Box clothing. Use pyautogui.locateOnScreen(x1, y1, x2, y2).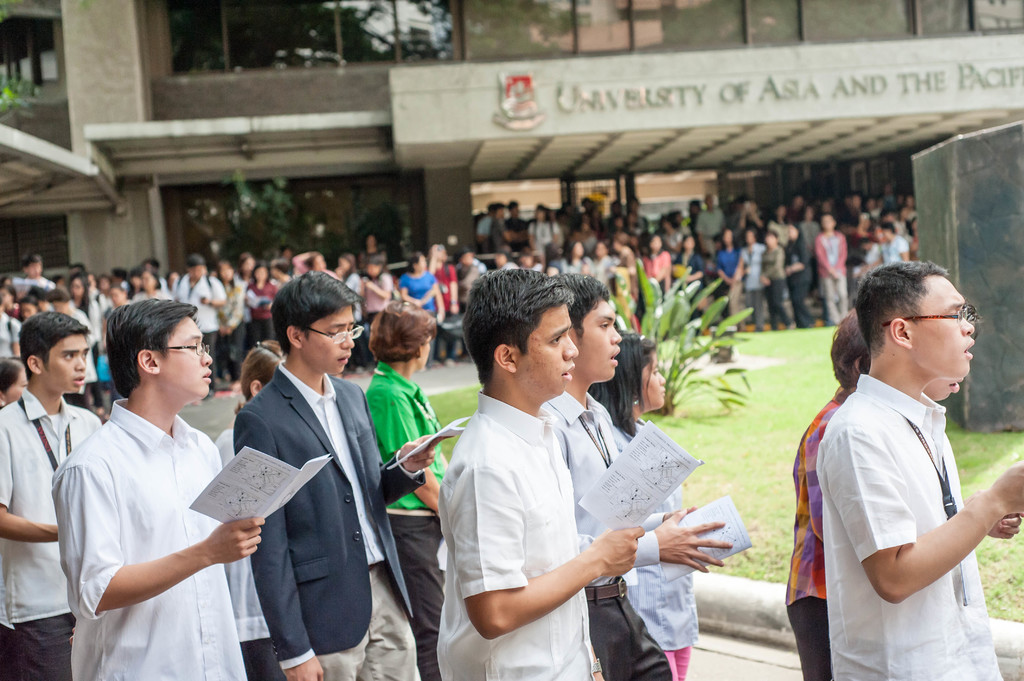
pyautogui.locateOnScreen(676, 252, 705, 291).
